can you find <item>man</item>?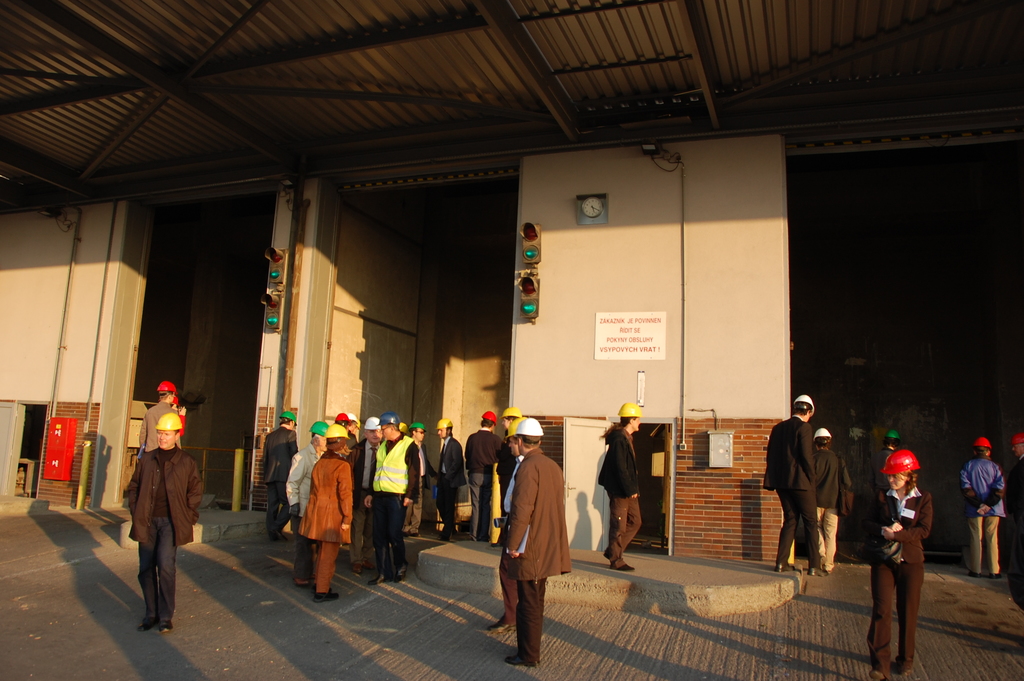
Yes, bounding box: bbox=(351, 413, 383, 575).
